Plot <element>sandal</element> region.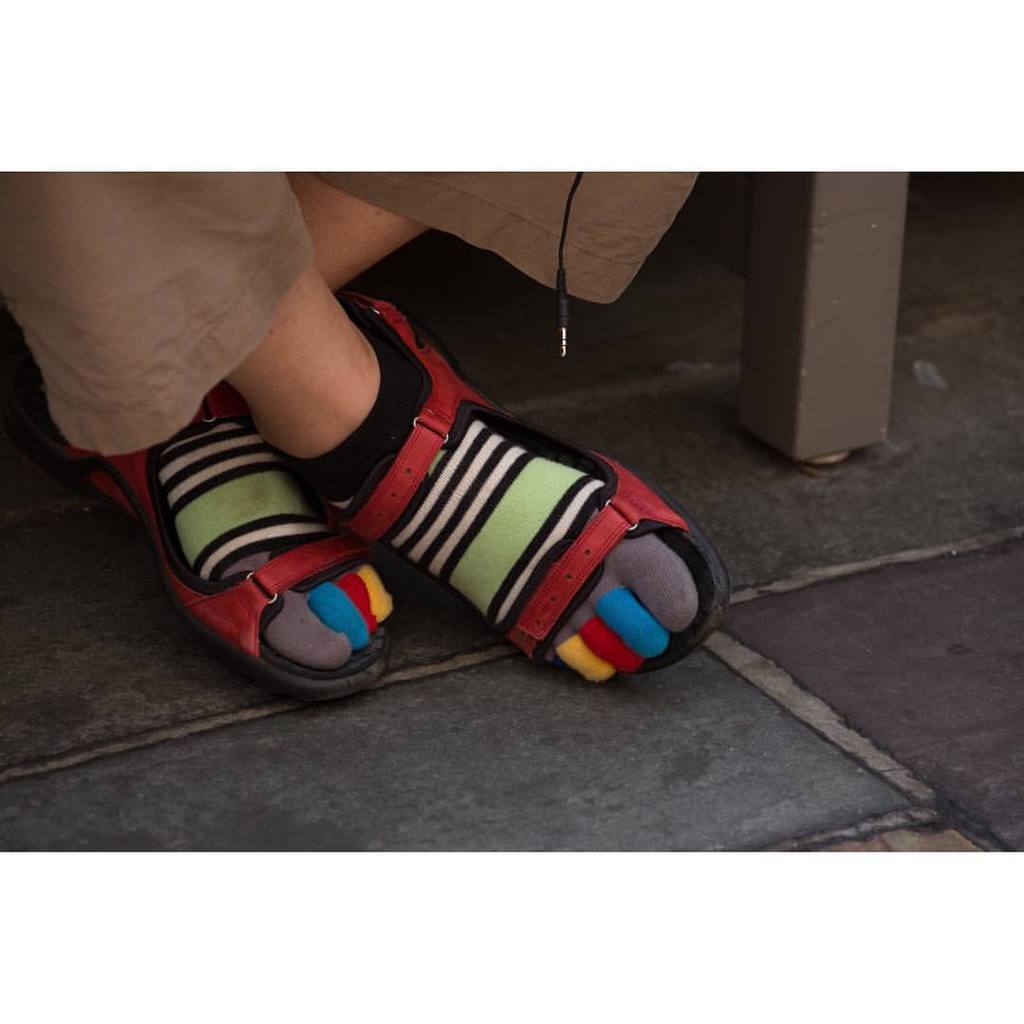
Plotted at [347,294,726,668].
